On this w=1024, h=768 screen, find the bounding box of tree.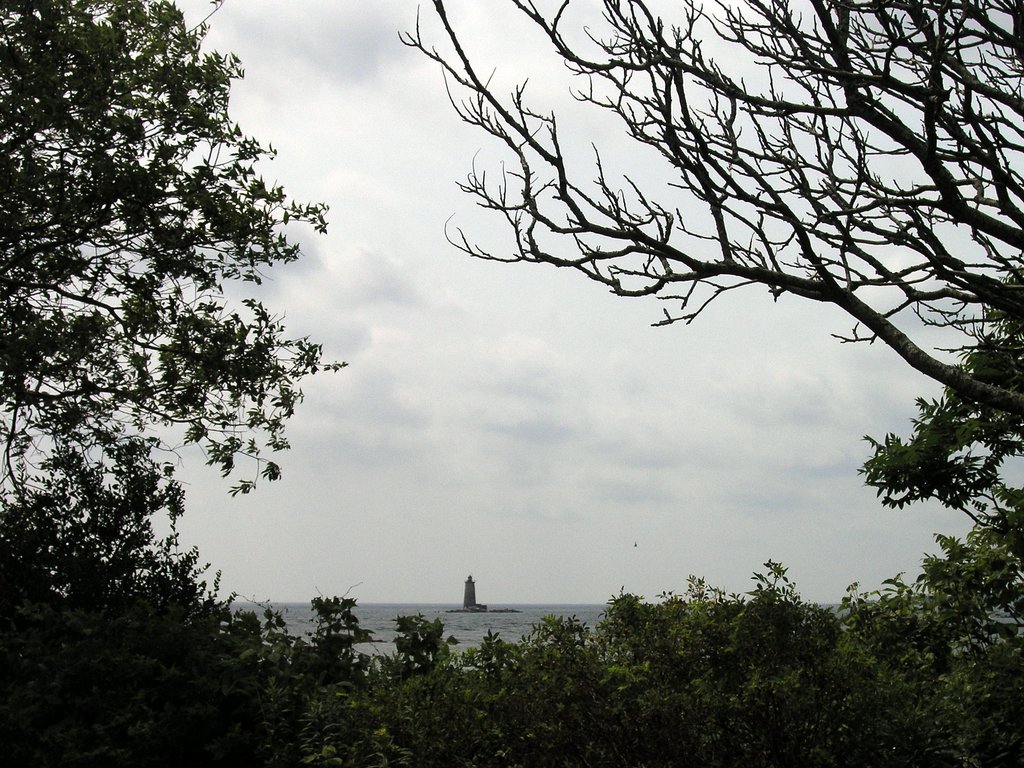
Bounding box: 396:0:1023:422.
